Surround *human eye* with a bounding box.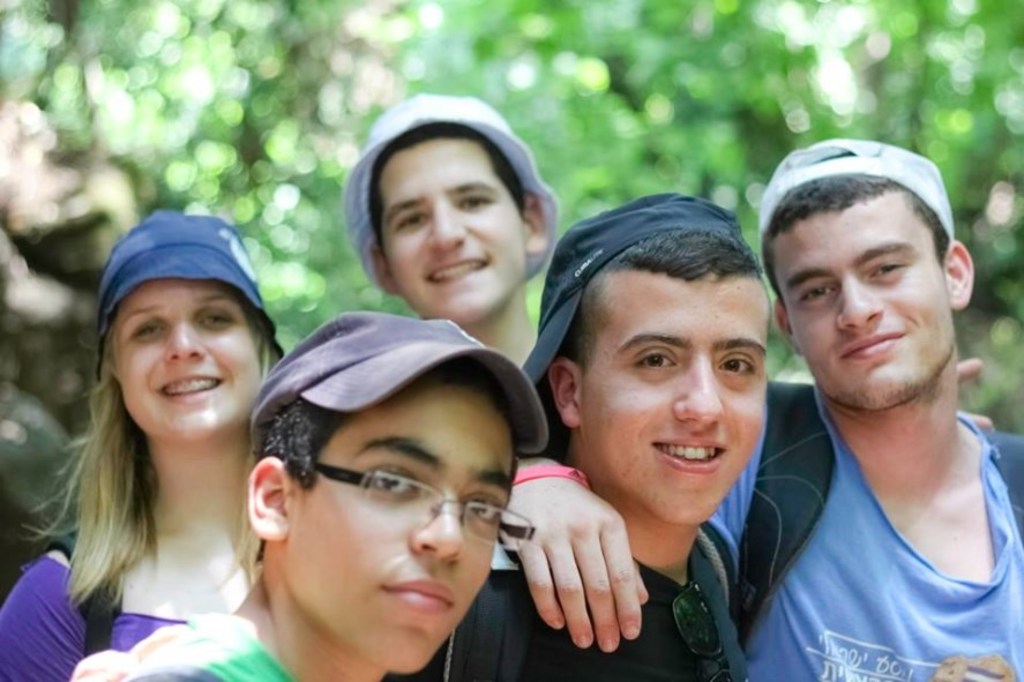
left=718, top=354, right=761, bottom=380.
